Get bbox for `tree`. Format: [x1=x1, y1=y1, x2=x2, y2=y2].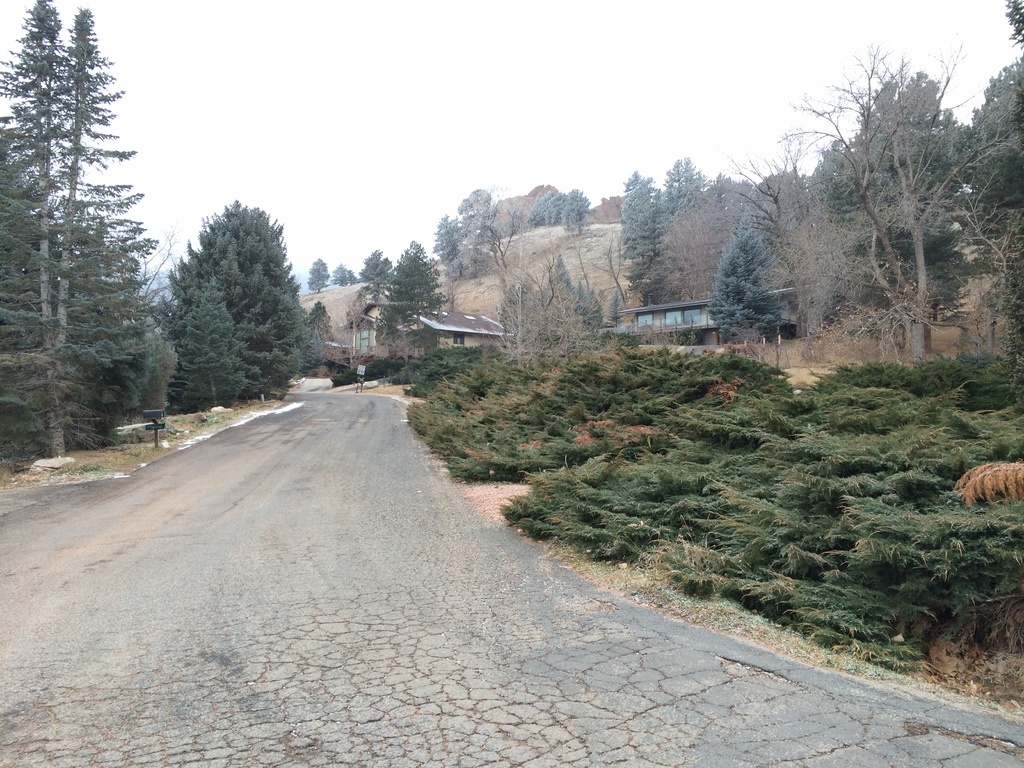
[x1=306, y1=257, x2=327, y2=300].
